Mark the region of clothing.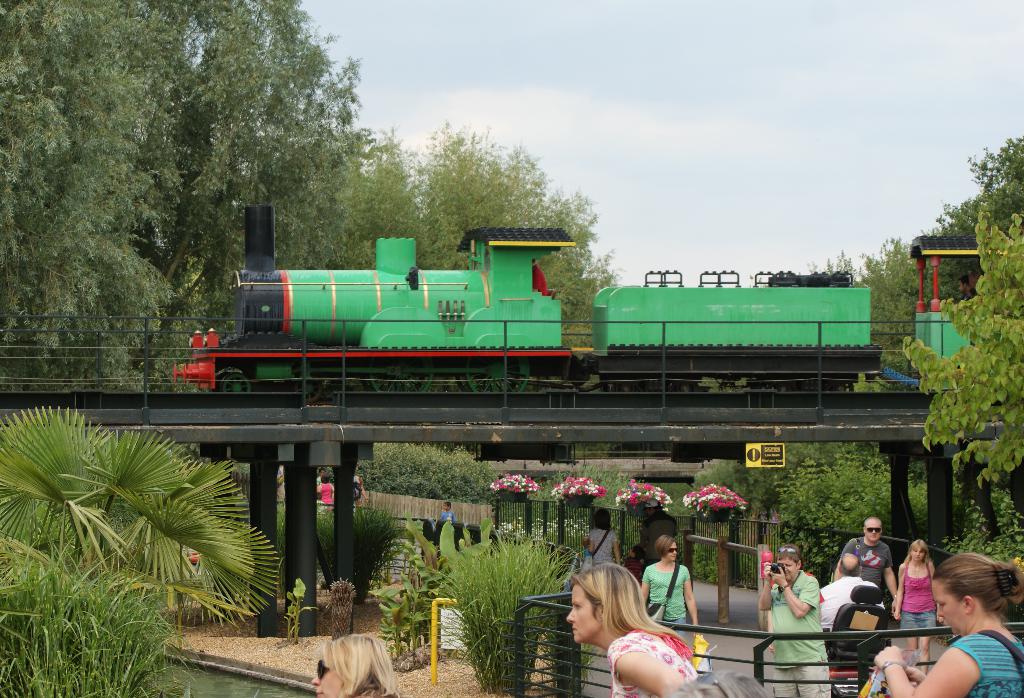
Region: 641,514,677,549.
